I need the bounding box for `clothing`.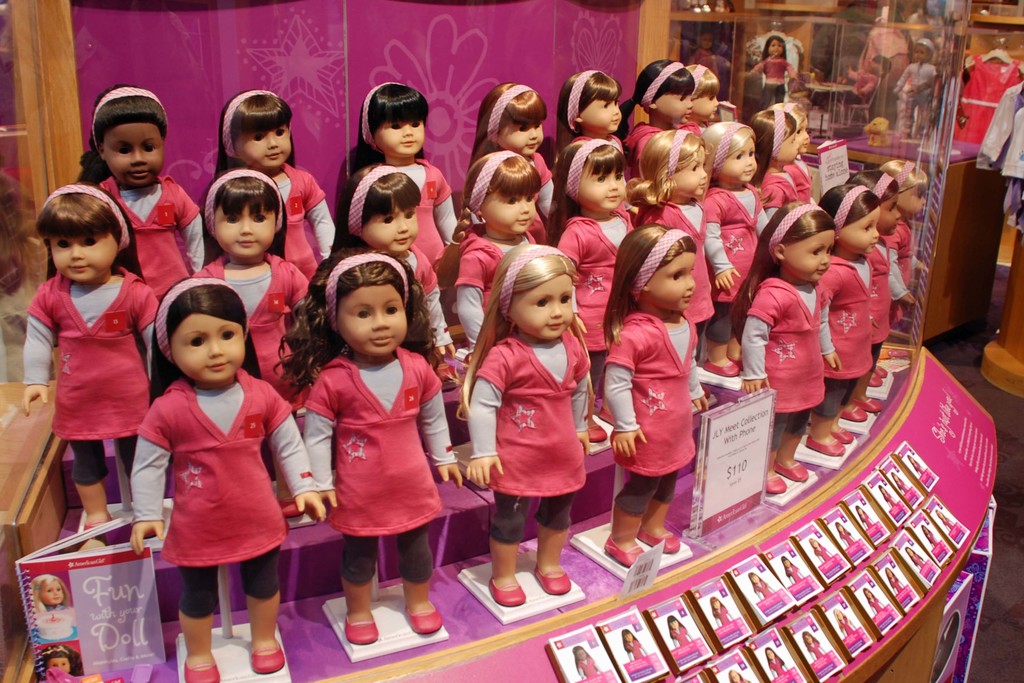
Here it is: <region>630, 644, 644, 659</region>.
